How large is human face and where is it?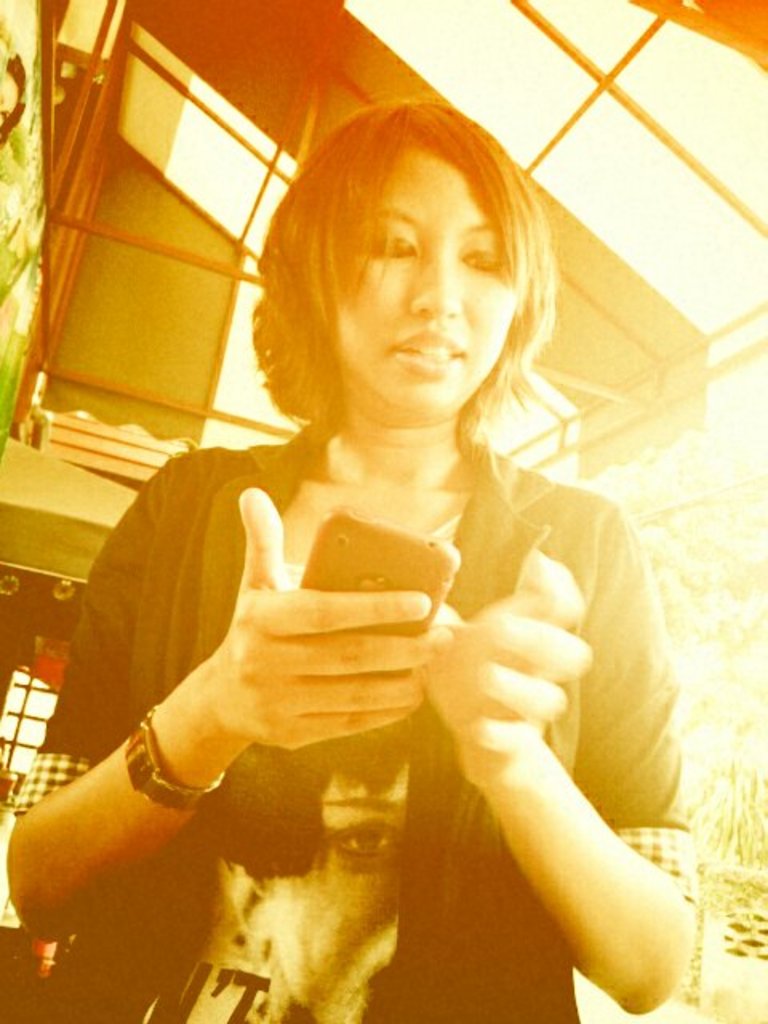
Bounding box: 315,142,525,422.
